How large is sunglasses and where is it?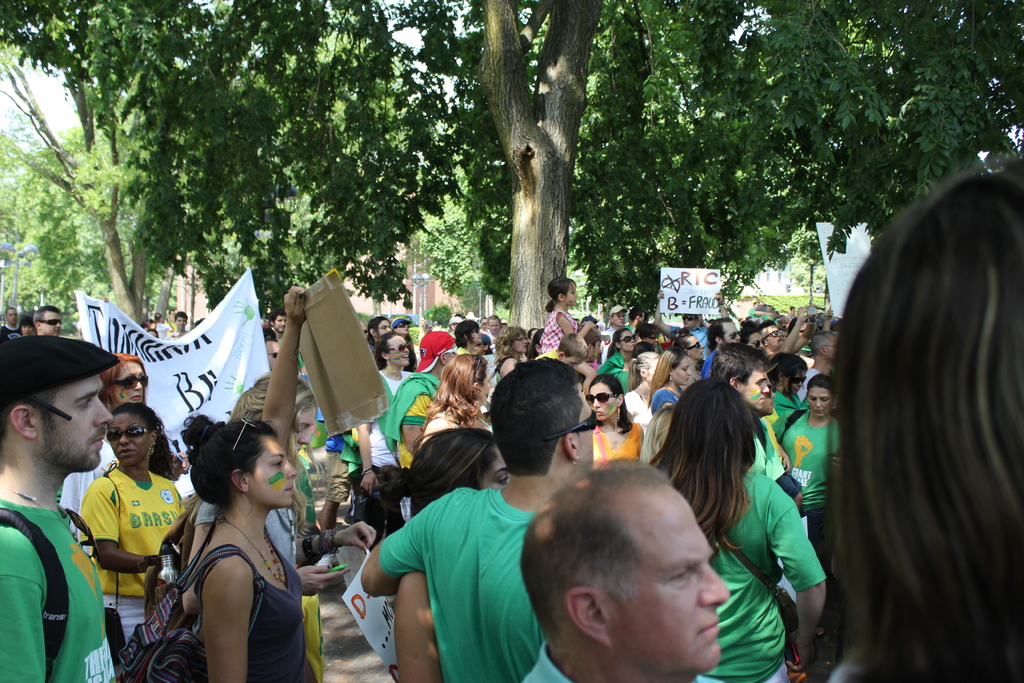
Bounding box: bbox=[724, 331, 744, 342].
